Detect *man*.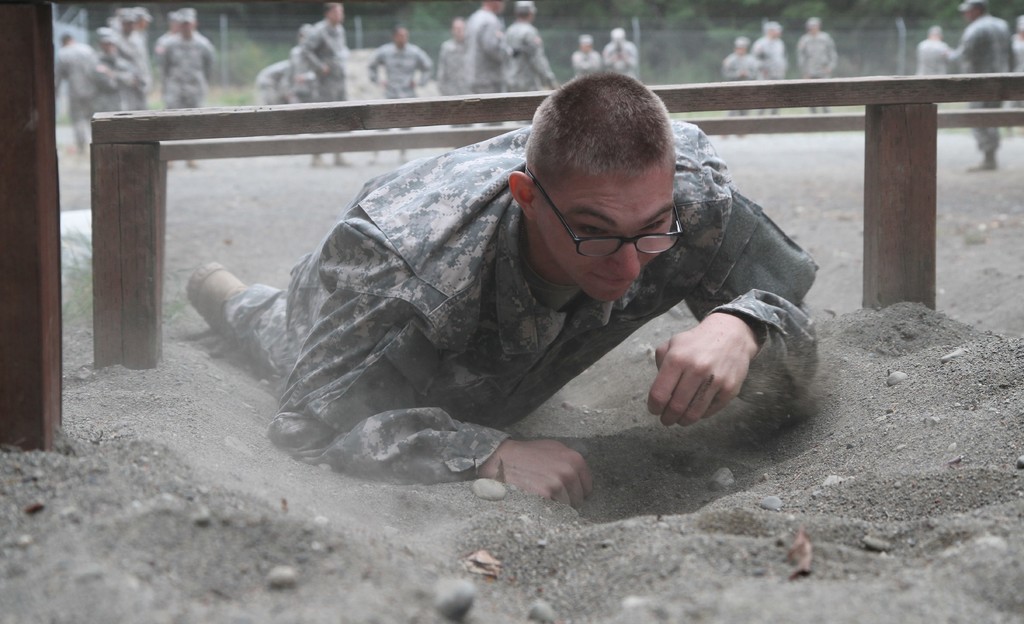
Detected at box(163, 6, 216, 152).
